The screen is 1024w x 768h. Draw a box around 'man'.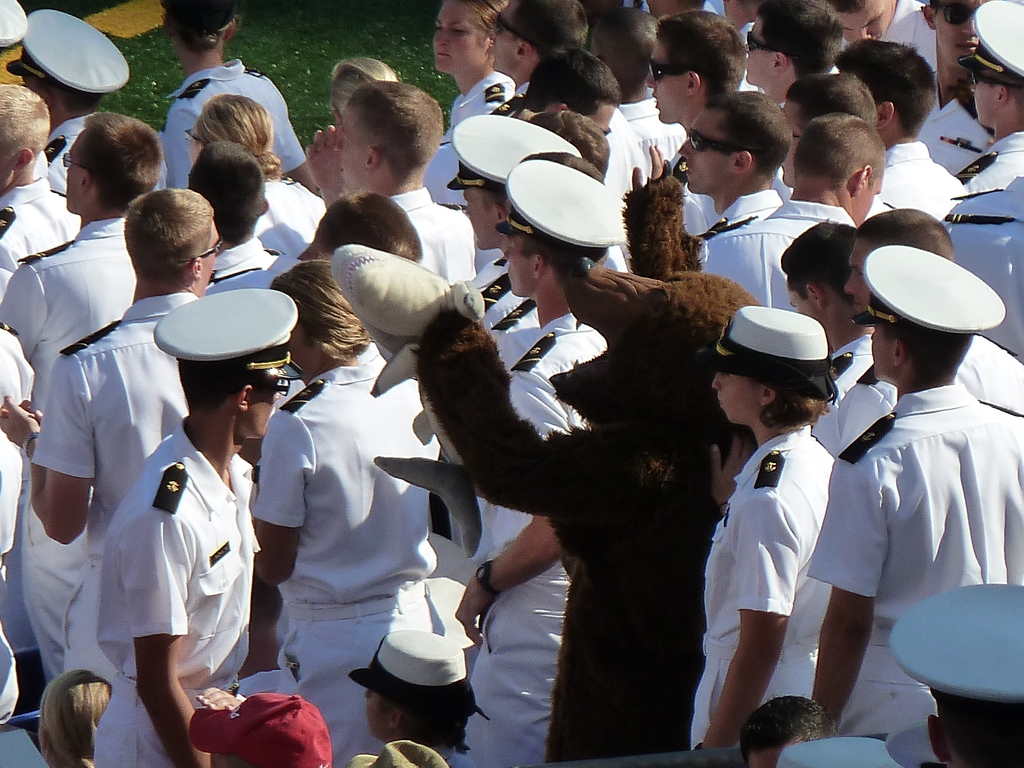
l=189, t=142, r=303, b=281.
